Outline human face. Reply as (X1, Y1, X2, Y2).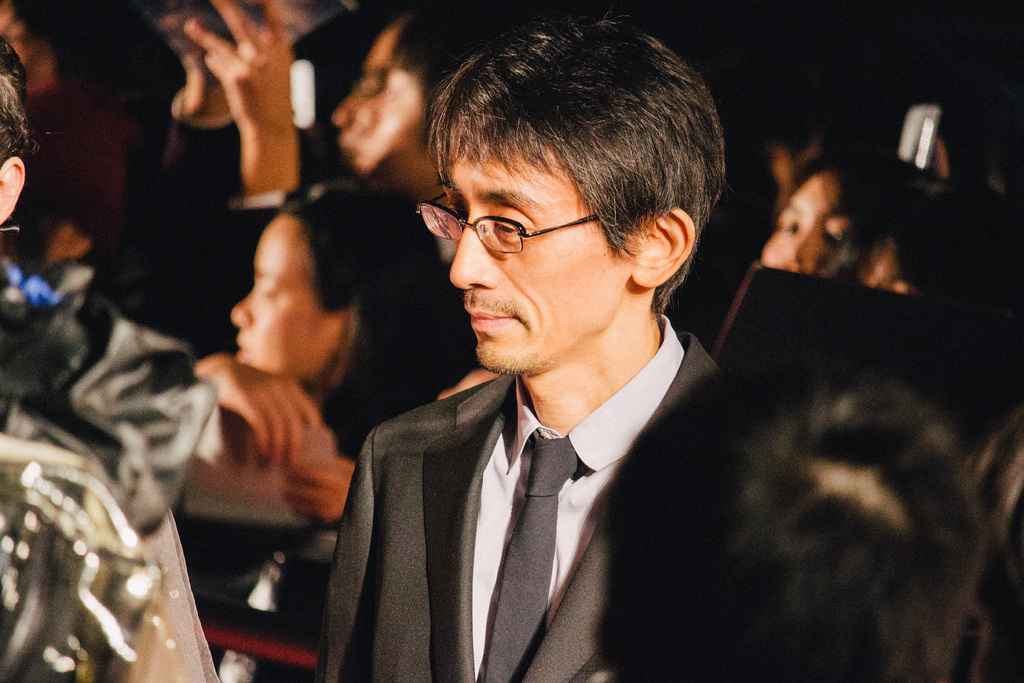
(231, 213, 346, 384).
